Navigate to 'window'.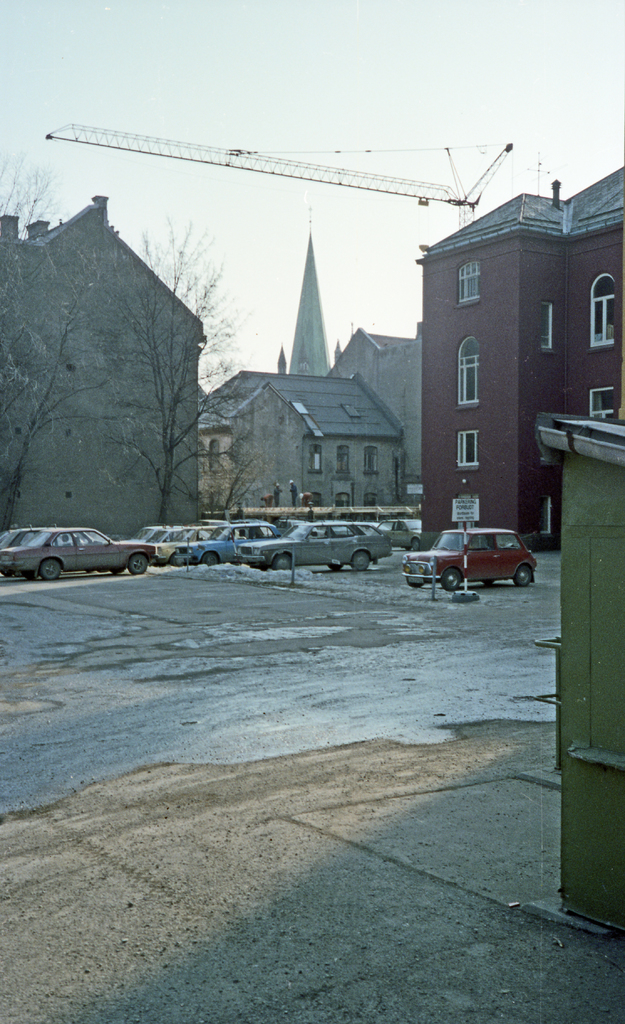
Navigation target: <bbox>340, 488, 349, 508</bbox>.
